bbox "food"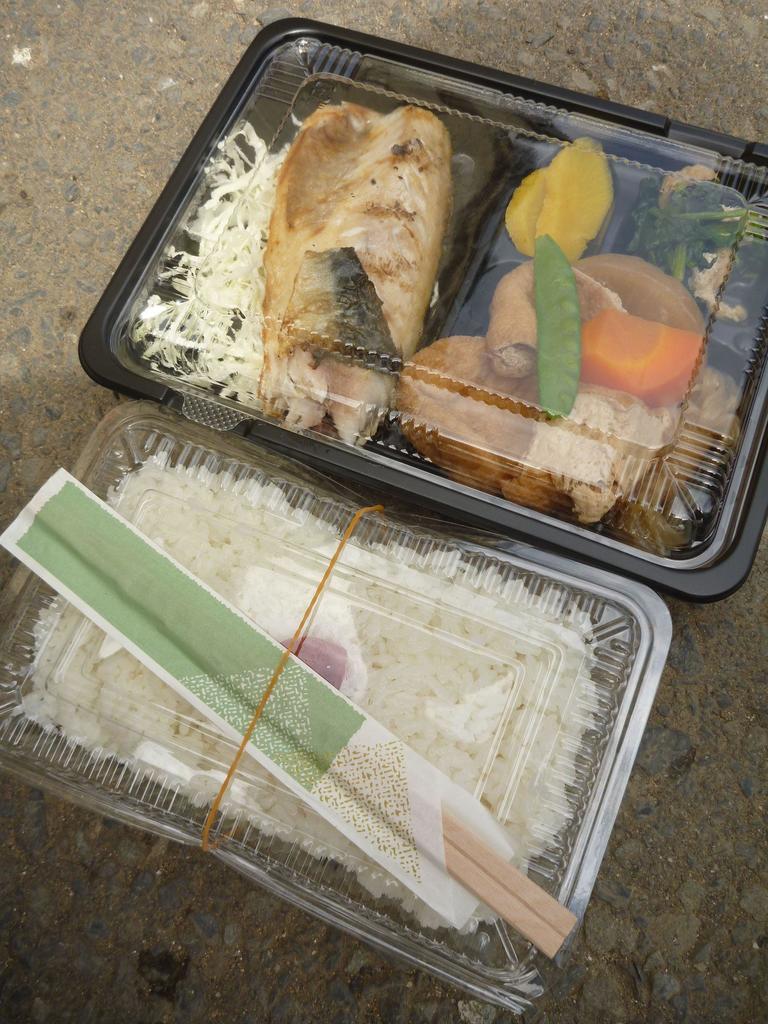
<box>500,134,614,259</box>
